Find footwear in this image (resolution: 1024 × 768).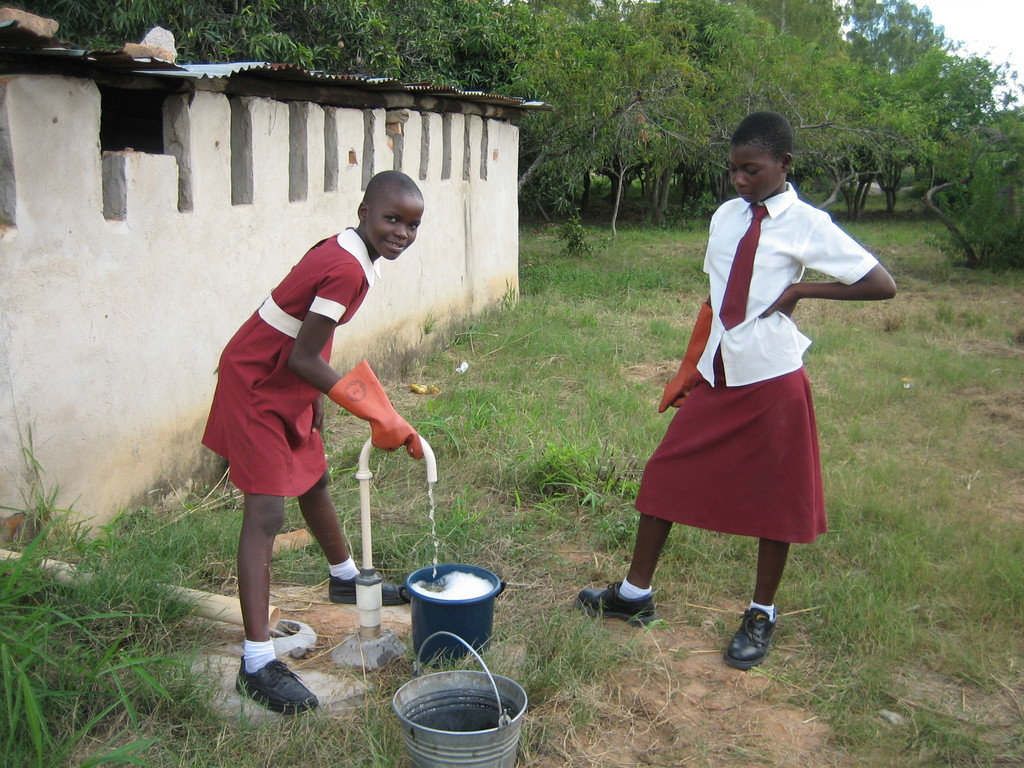
[left=575, top=580, right=655, bottom=625].
